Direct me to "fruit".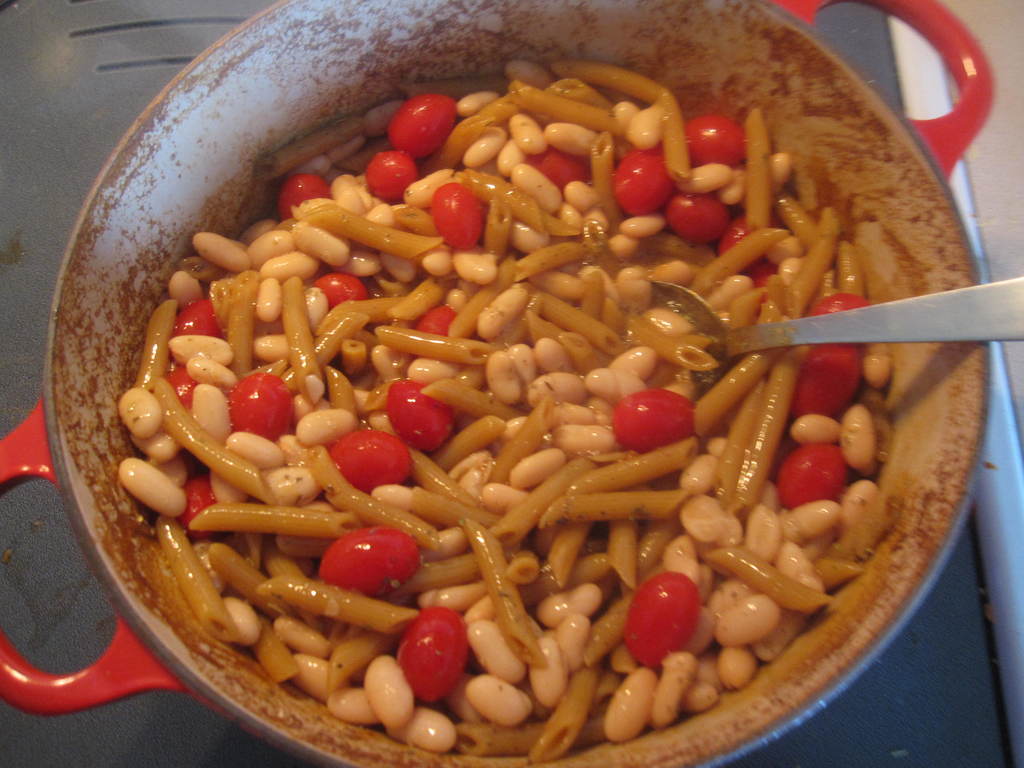
Direction: rect(386, 380, 456, 451).
